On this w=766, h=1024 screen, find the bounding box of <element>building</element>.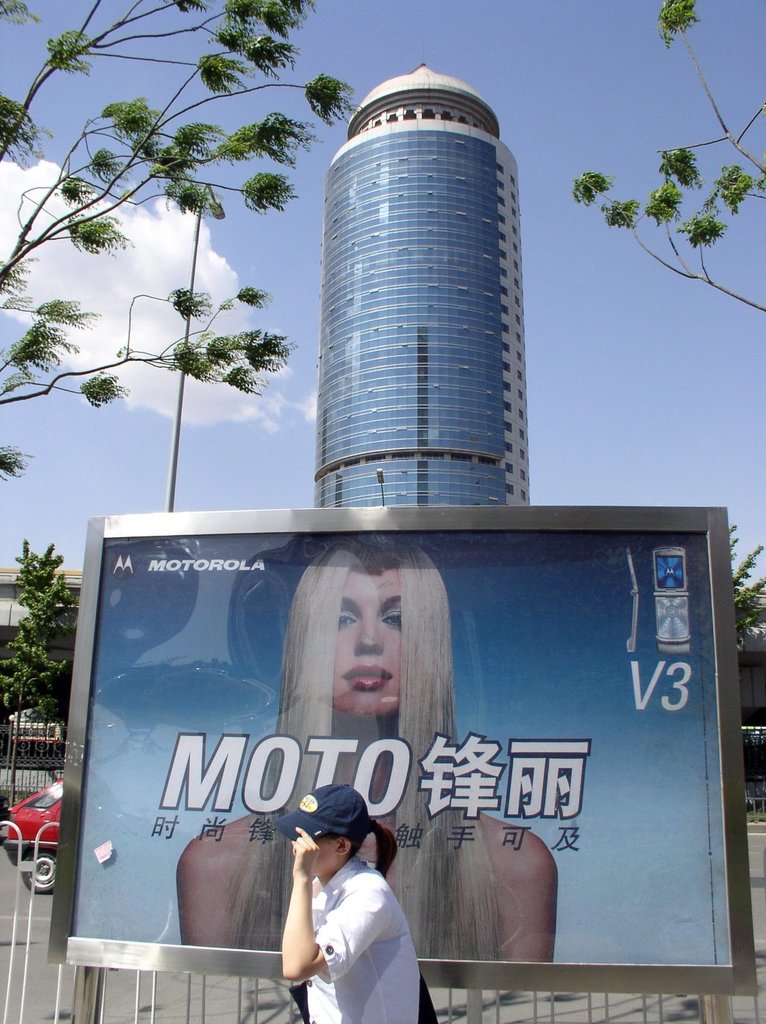
Bounding box: <box>0,561,88,687</box>.
